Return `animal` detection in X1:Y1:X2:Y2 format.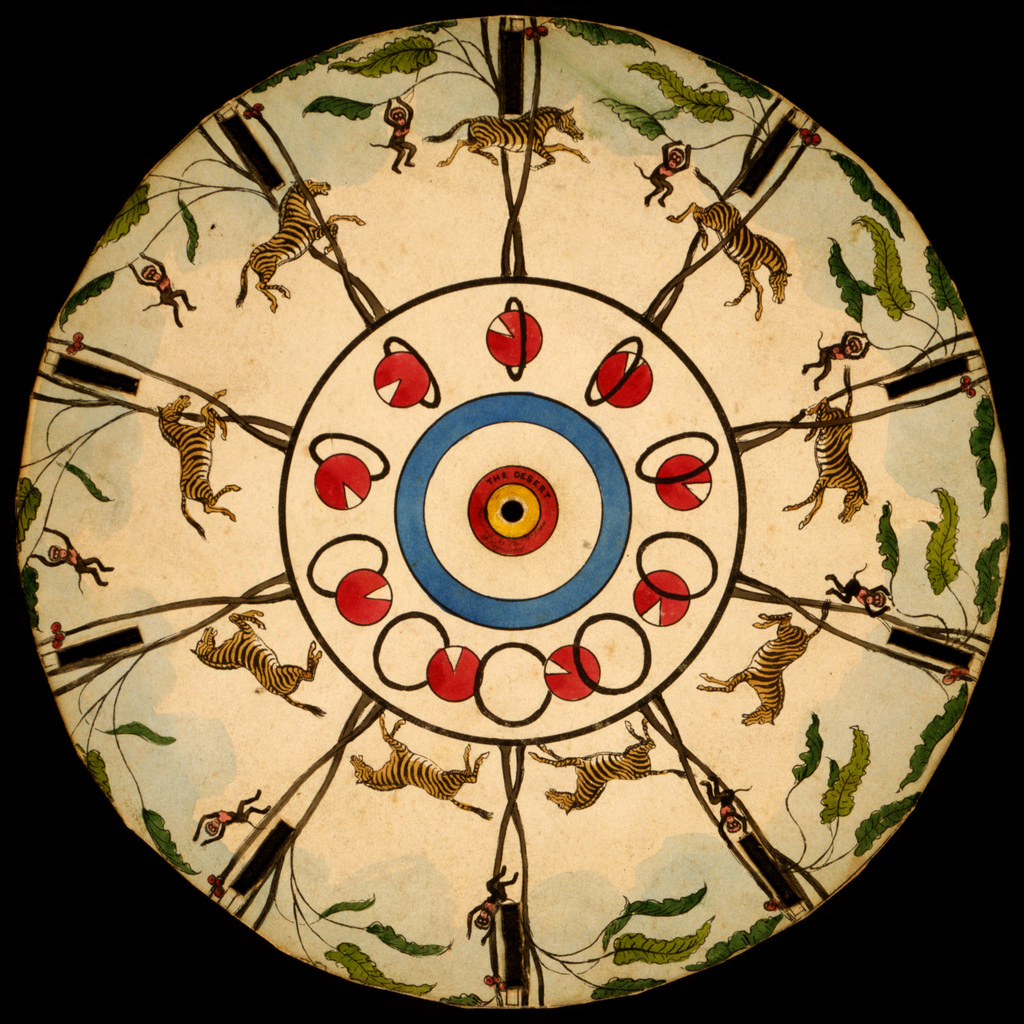
161:393:239:541.
